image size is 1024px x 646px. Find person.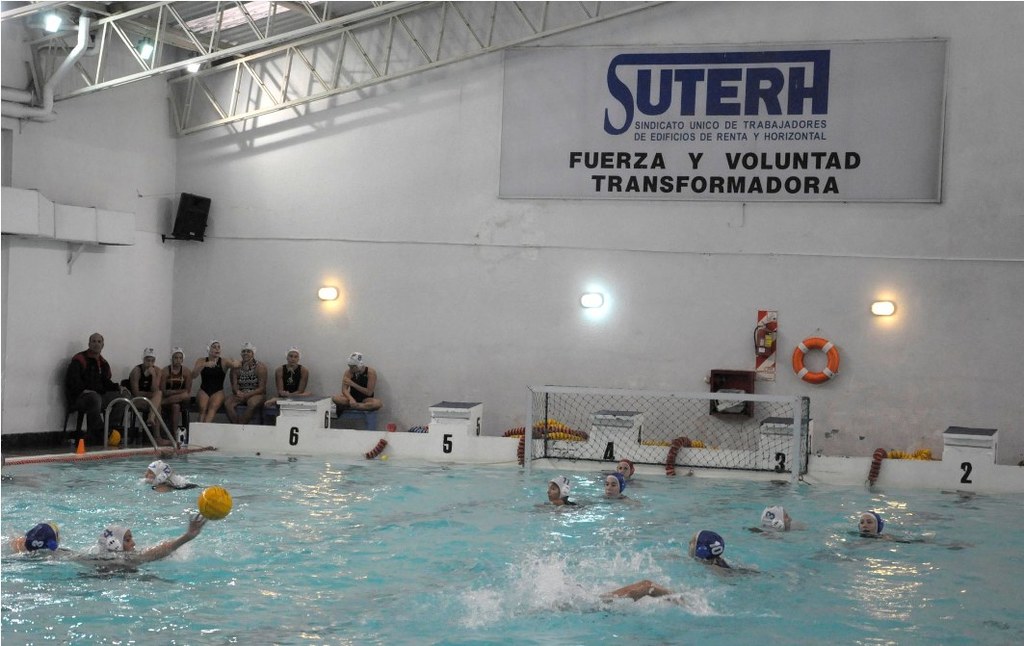
[x1=529, y1=473, x2=576, y2=508].
